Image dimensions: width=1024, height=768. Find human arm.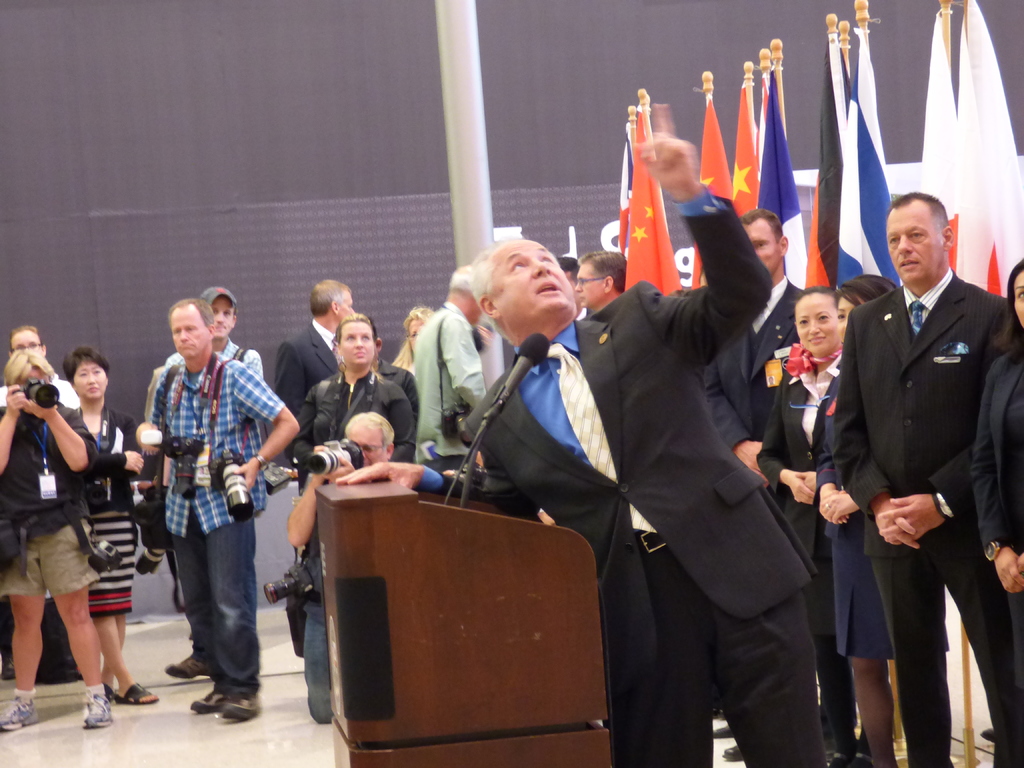
138:356:172:479.
